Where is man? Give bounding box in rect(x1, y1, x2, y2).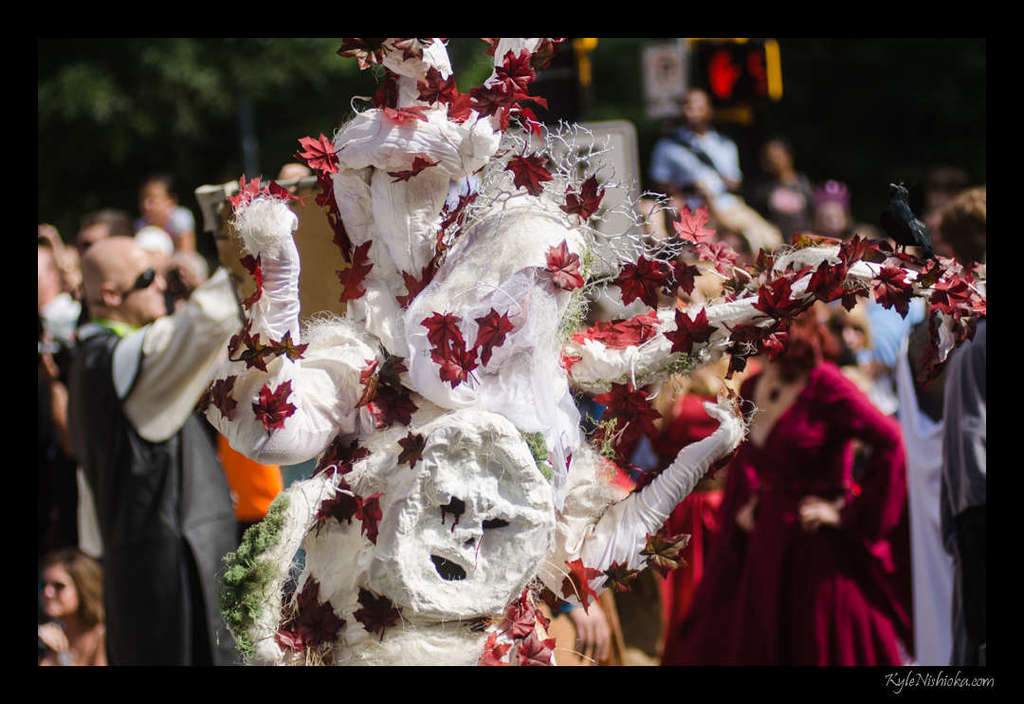
rect(64, 179, 244, 685).
